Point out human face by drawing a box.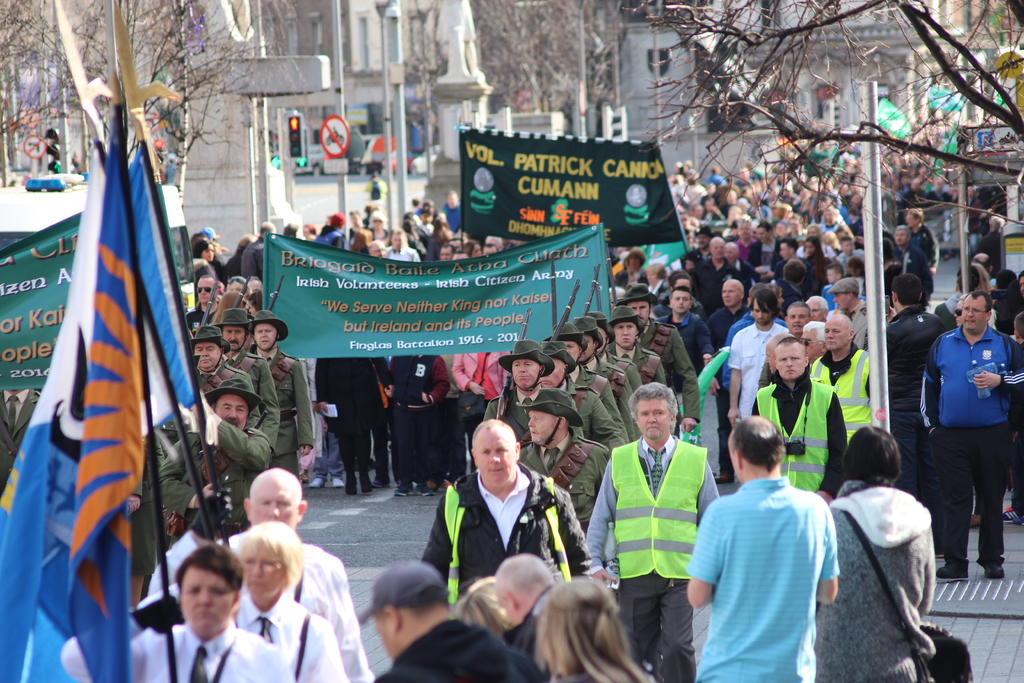
634:302:652:322.
